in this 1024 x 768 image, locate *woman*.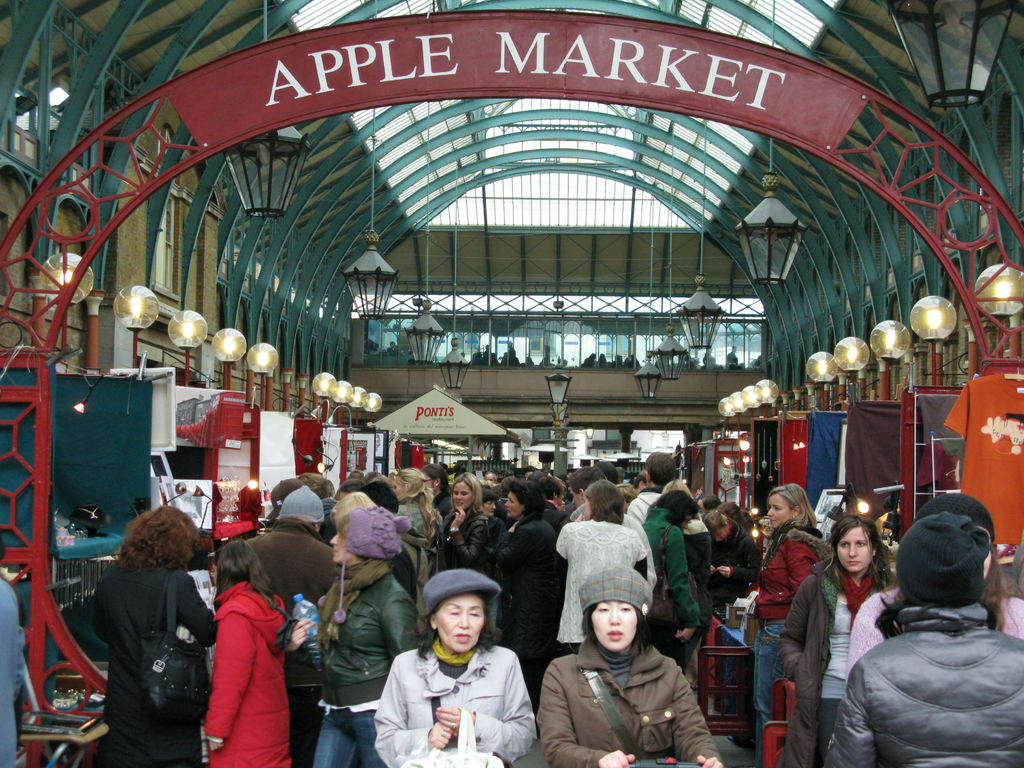
Bounding box: select_region(434, 466, 495, 580).
